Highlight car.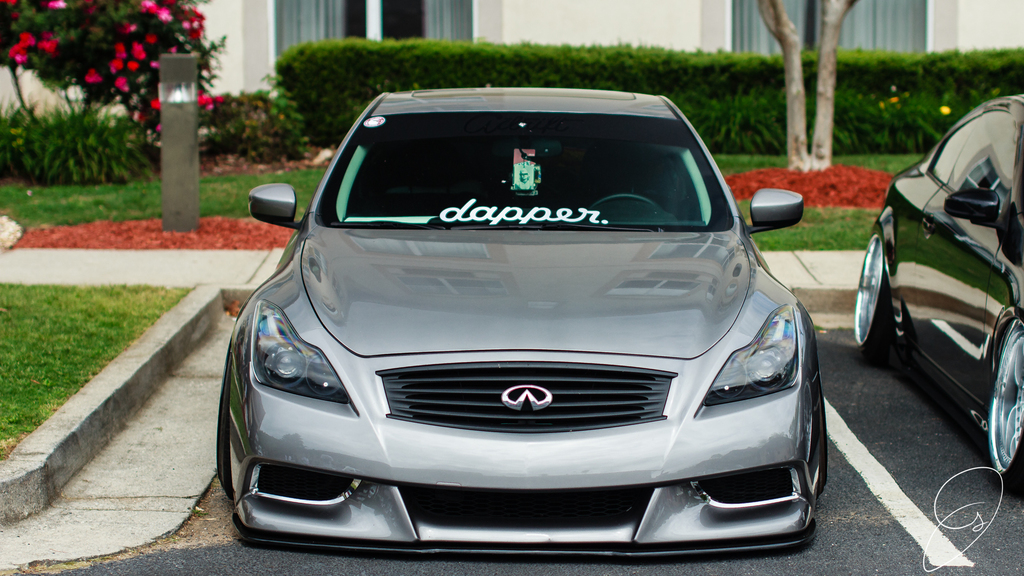
Highlighted region: pyautogui.locateOnScreen(856, 93, 1023, 486).
